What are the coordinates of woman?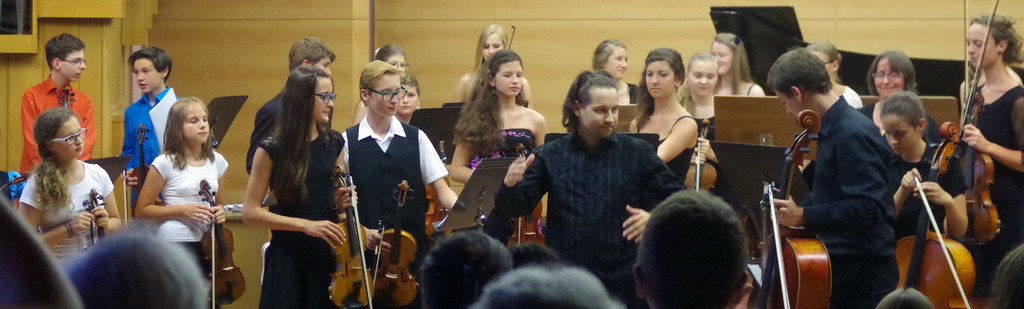
l=450, t=16, r=538, b=117.
